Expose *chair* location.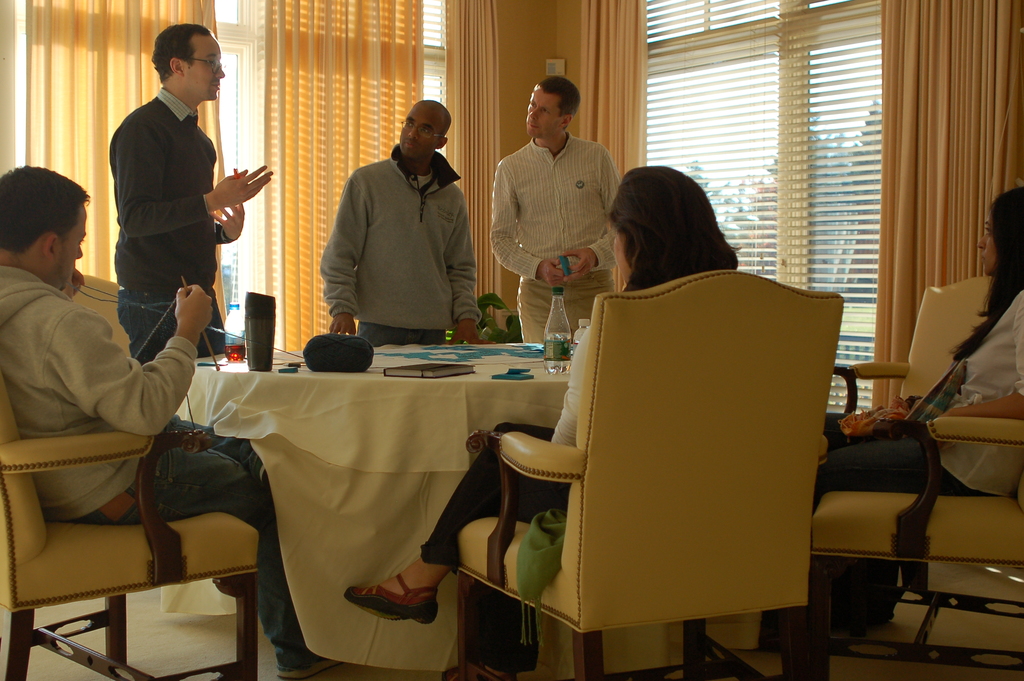
Exposed at 454/281/856/680.
